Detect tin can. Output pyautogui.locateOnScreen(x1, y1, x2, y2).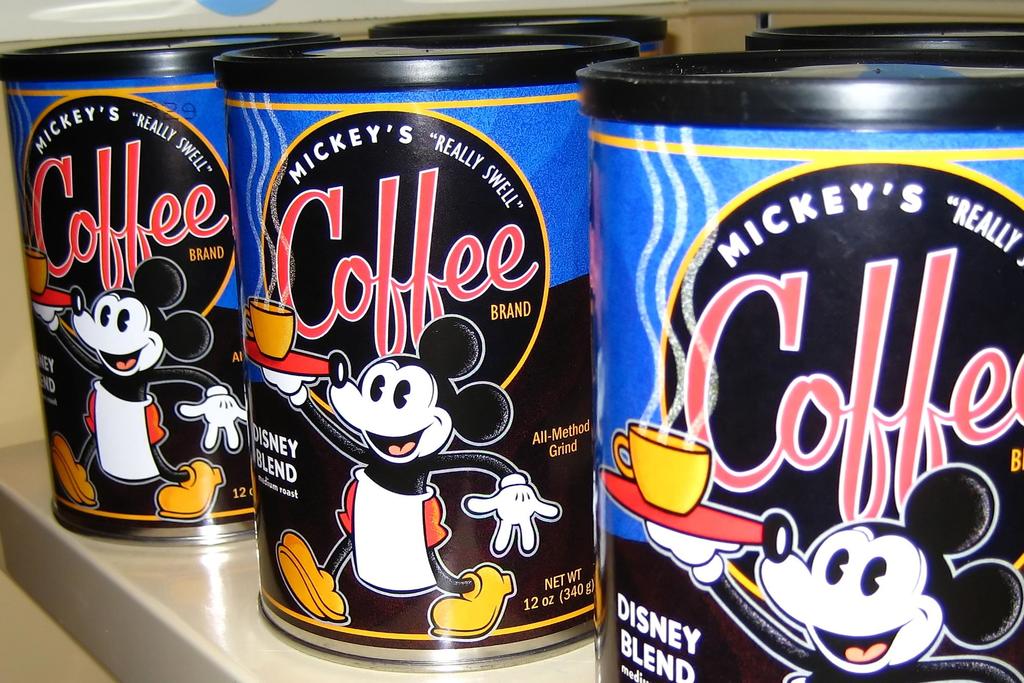
pyautogui.locateOnScreen(216, 36, 640, 672).
